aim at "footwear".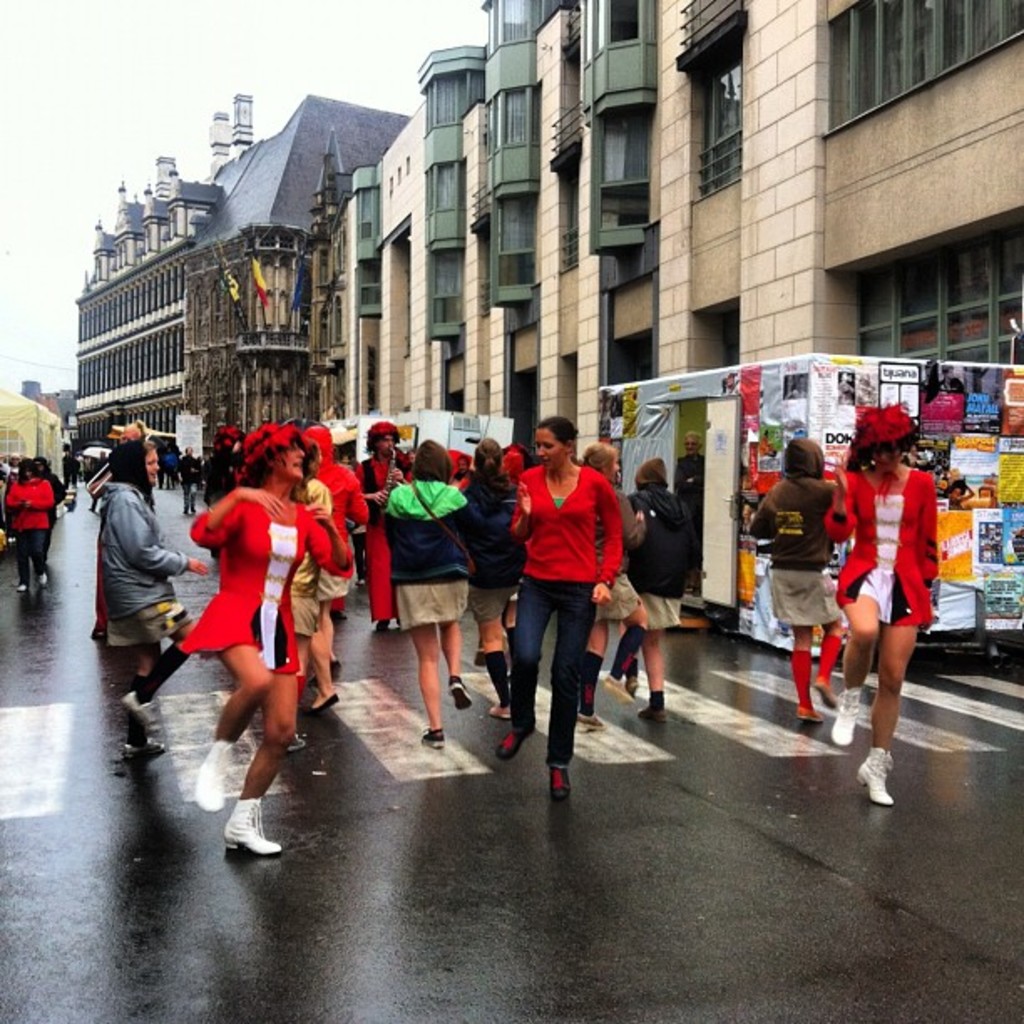
Aimed at rect(601, 674, 629, 703).
